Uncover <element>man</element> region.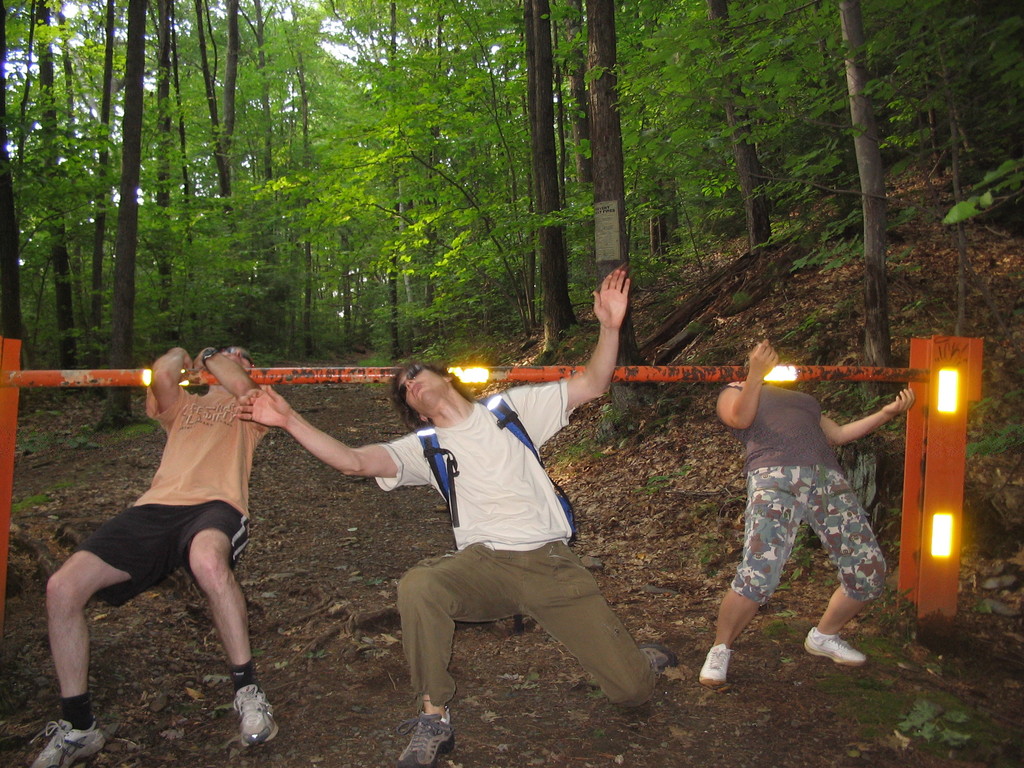
Uncovered: 20/342/277/767.
